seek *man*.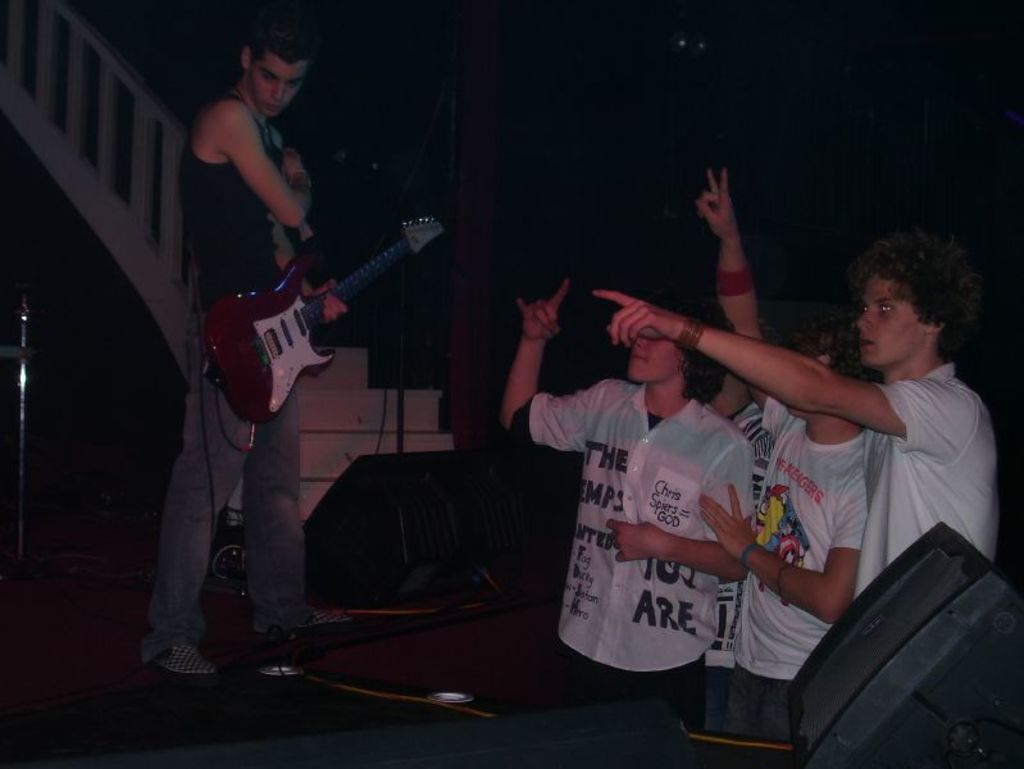
BBox(140, 23, 346, 686).
